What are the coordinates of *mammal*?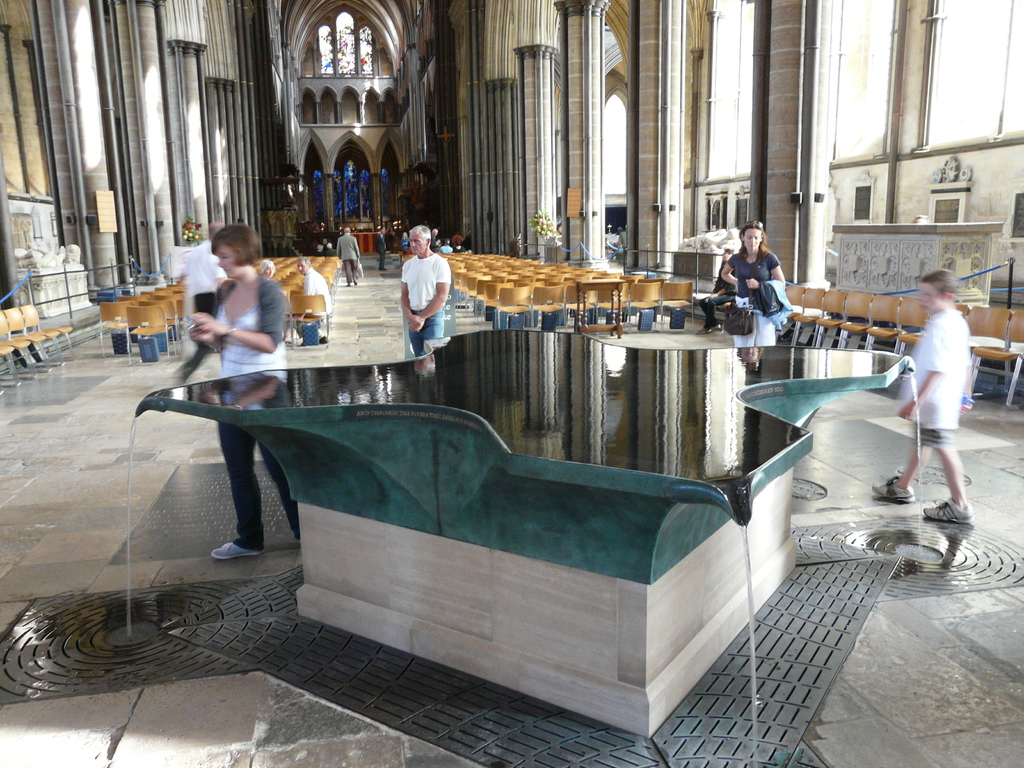
<bbox>184, 225, 289, 557</bbox>.
